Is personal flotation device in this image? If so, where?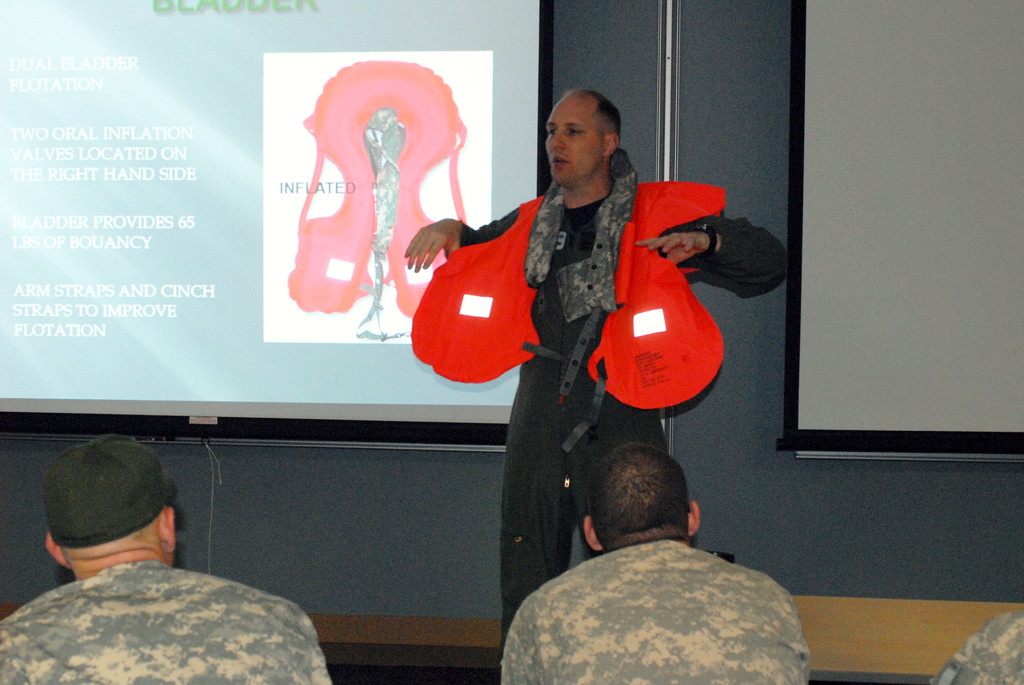
Yes, at crop(410, 187, 728, 457).
